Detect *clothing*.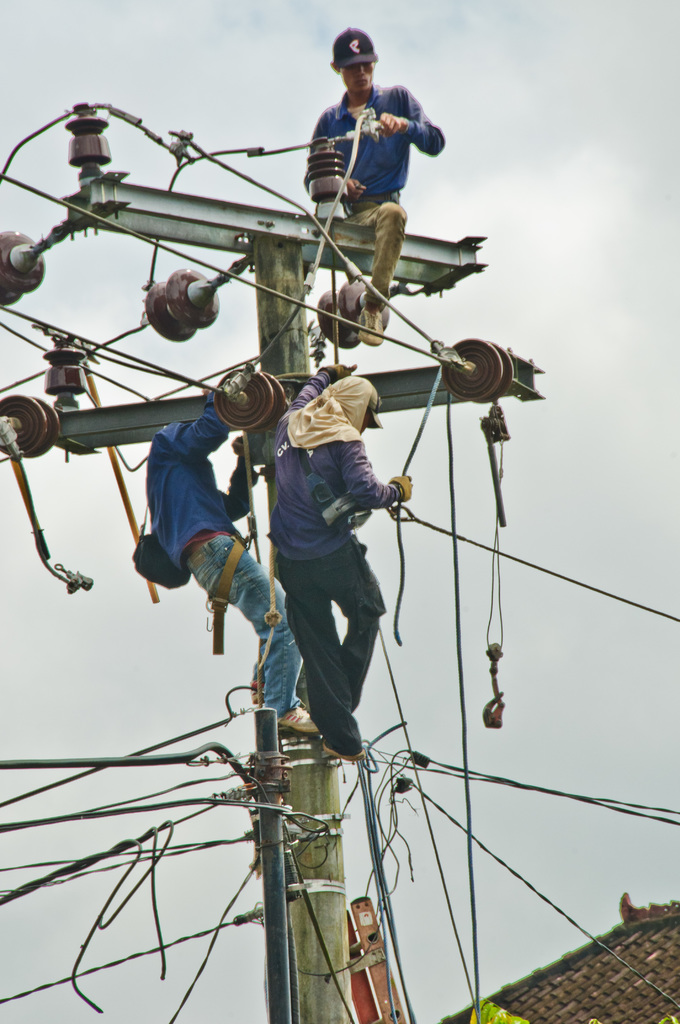
Detected at BBox(142, 387, 309, 719).
